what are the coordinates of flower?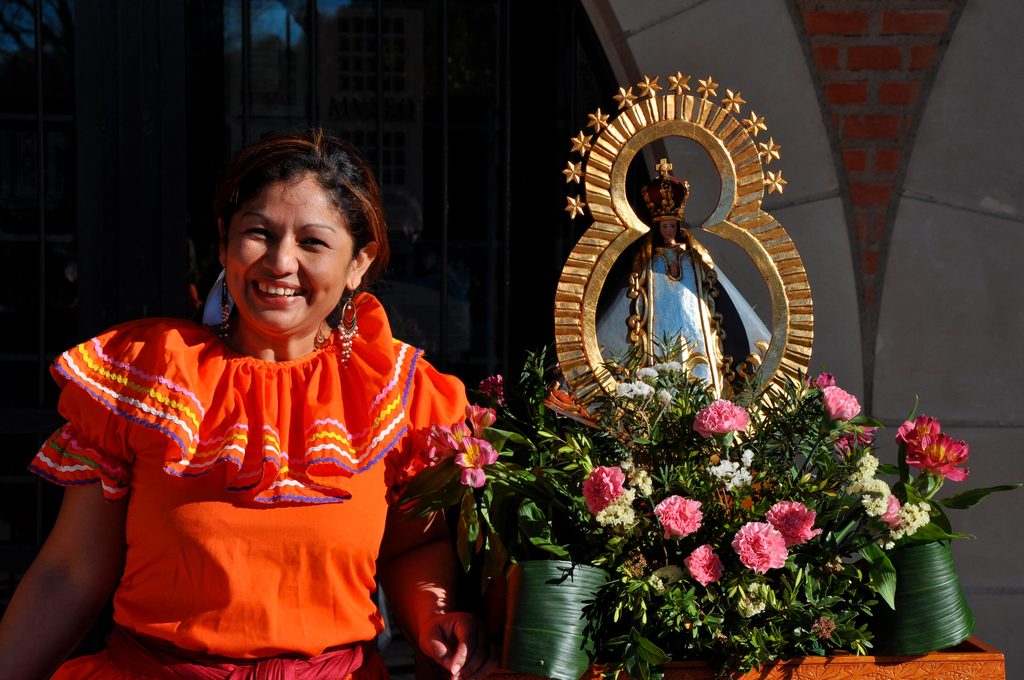
[x1=477, y1=372, x2=508, y2=408].
